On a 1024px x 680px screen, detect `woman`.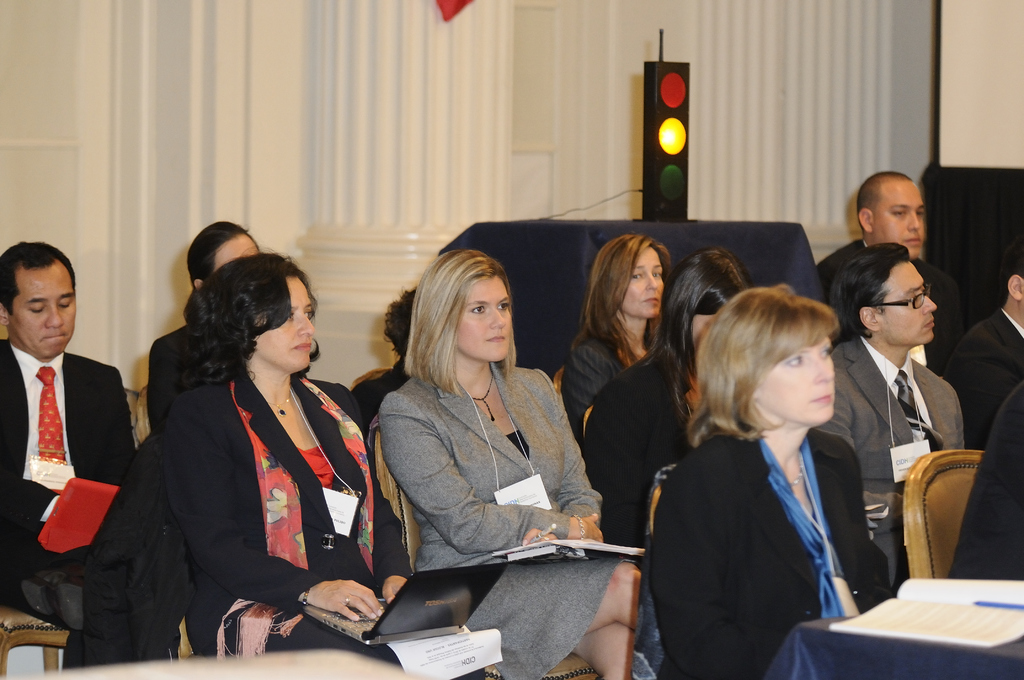
x1=163 y1=248 x2=490 y2=679.
